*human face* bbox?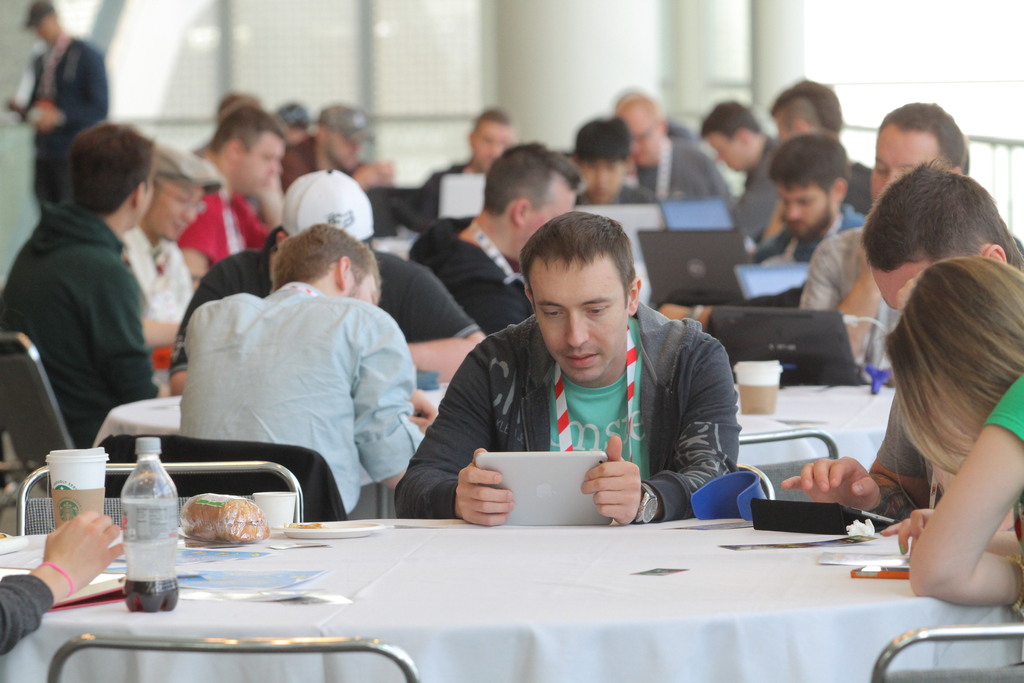
{"x1": 776, "y1": 180, "x2": 829, "y2": 238}
